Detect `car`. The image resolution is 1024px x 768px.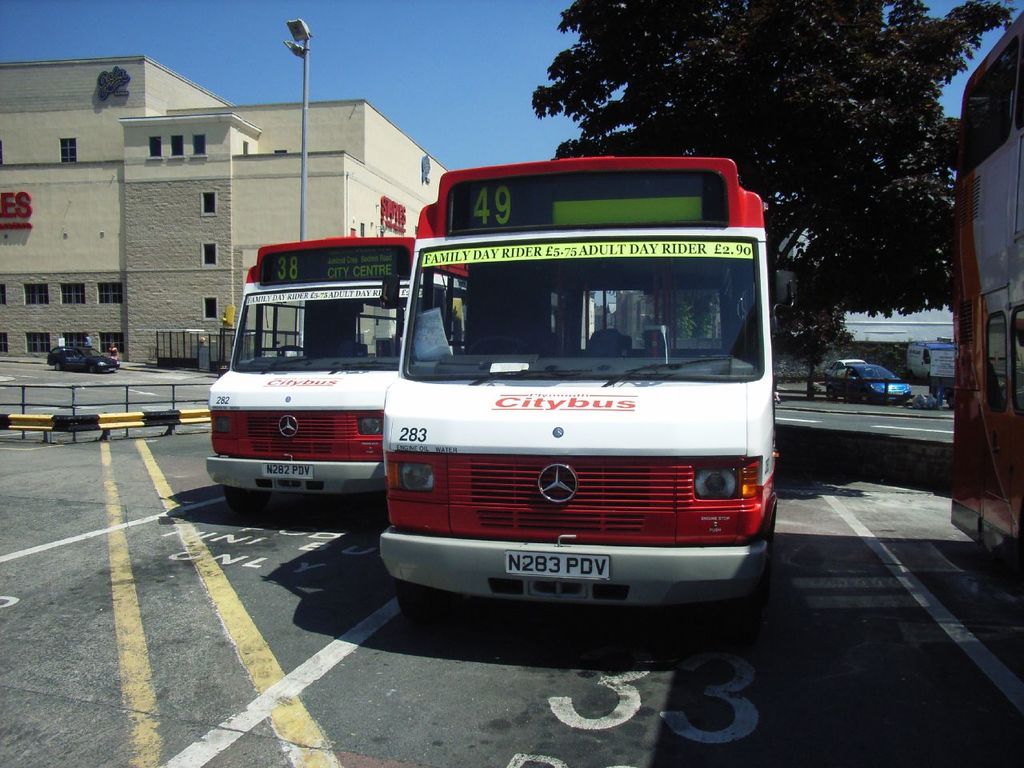
[left=822, top=360, right=871, bottom=378].
